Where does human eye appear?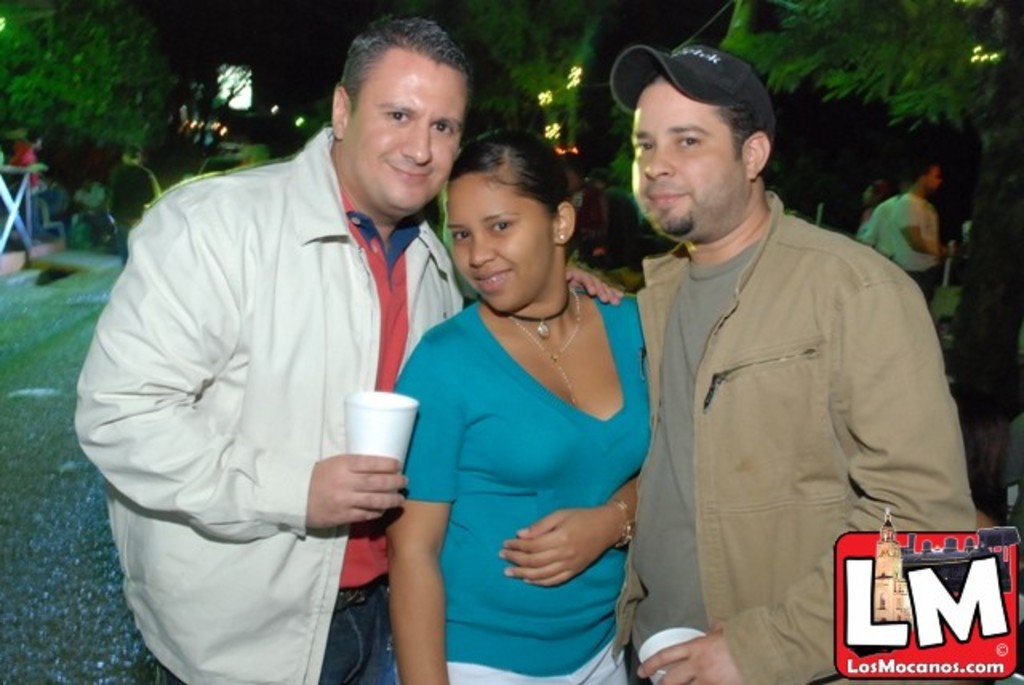
Appears at <bbox>382, 107, 411, 126</bbox>.
